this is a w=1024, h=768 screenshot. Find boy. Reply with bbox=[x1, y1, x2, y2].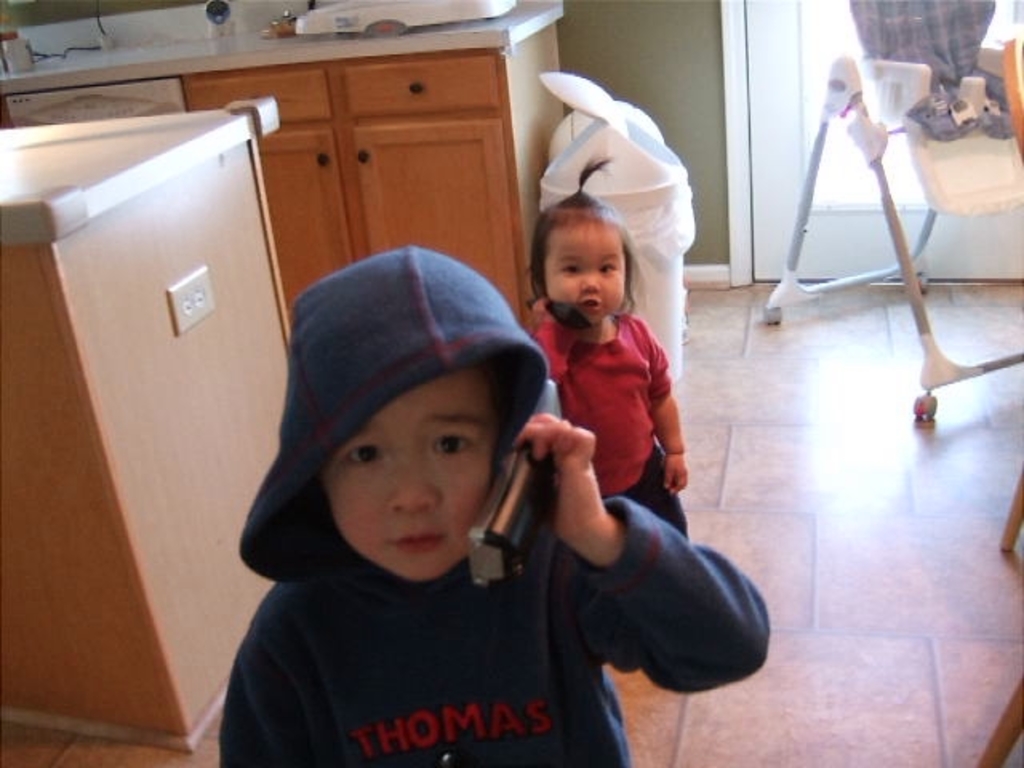
bbox=[216, 227, 694, 763].
